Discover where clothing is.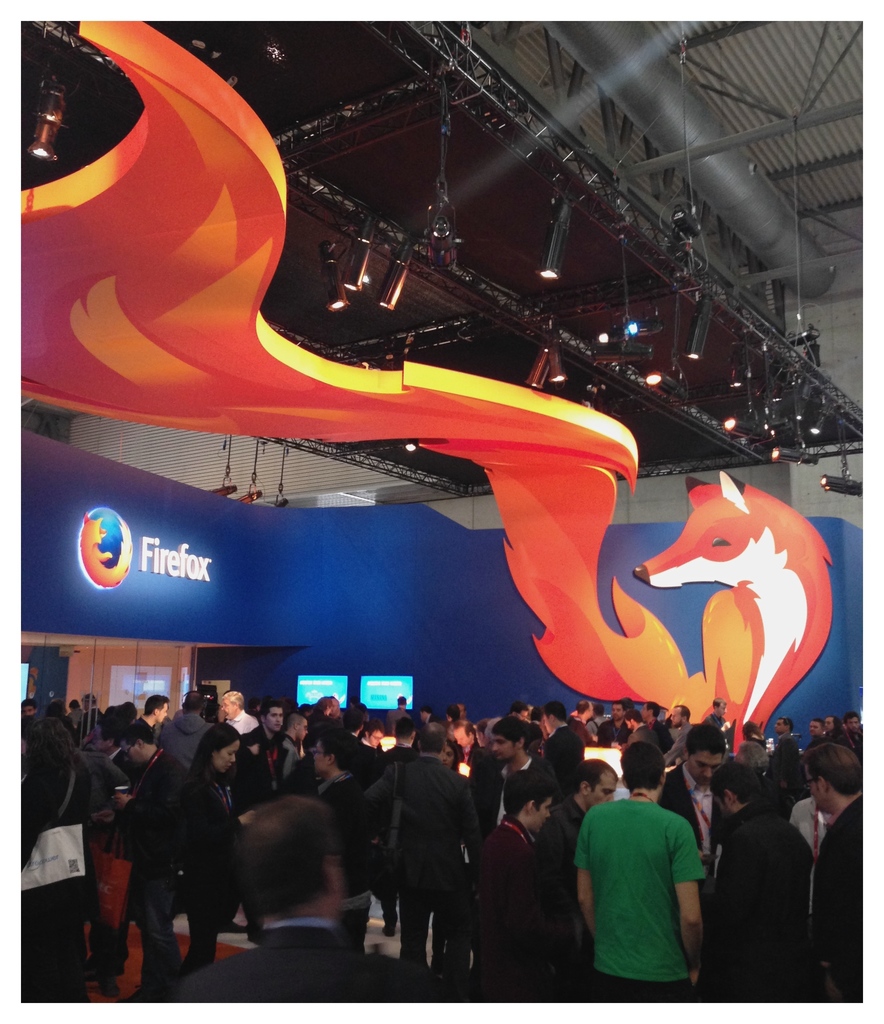
Discovered at [177, 764, 241, 968].
